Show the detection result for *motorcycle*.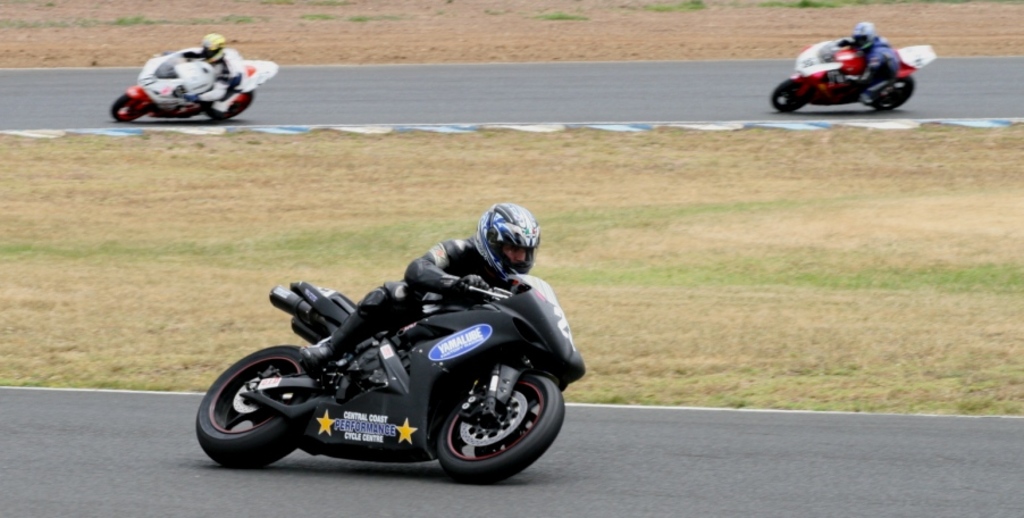
(x1=769, y1=33, x2=940, y2=114).
